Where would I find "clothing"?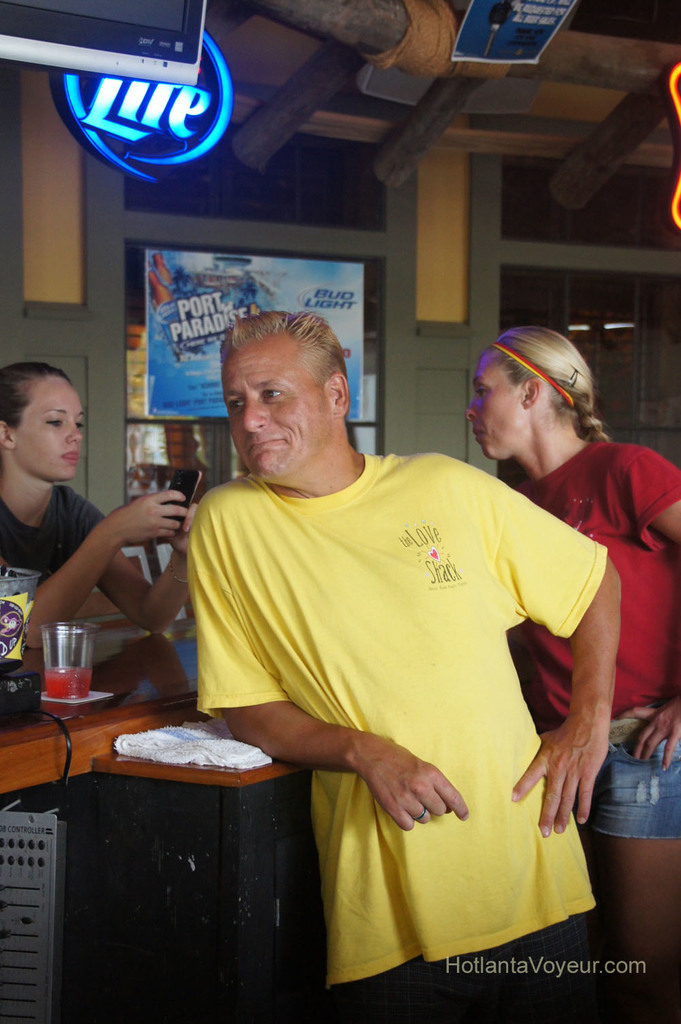
At <region>204, 439, 619, 935</region>.
